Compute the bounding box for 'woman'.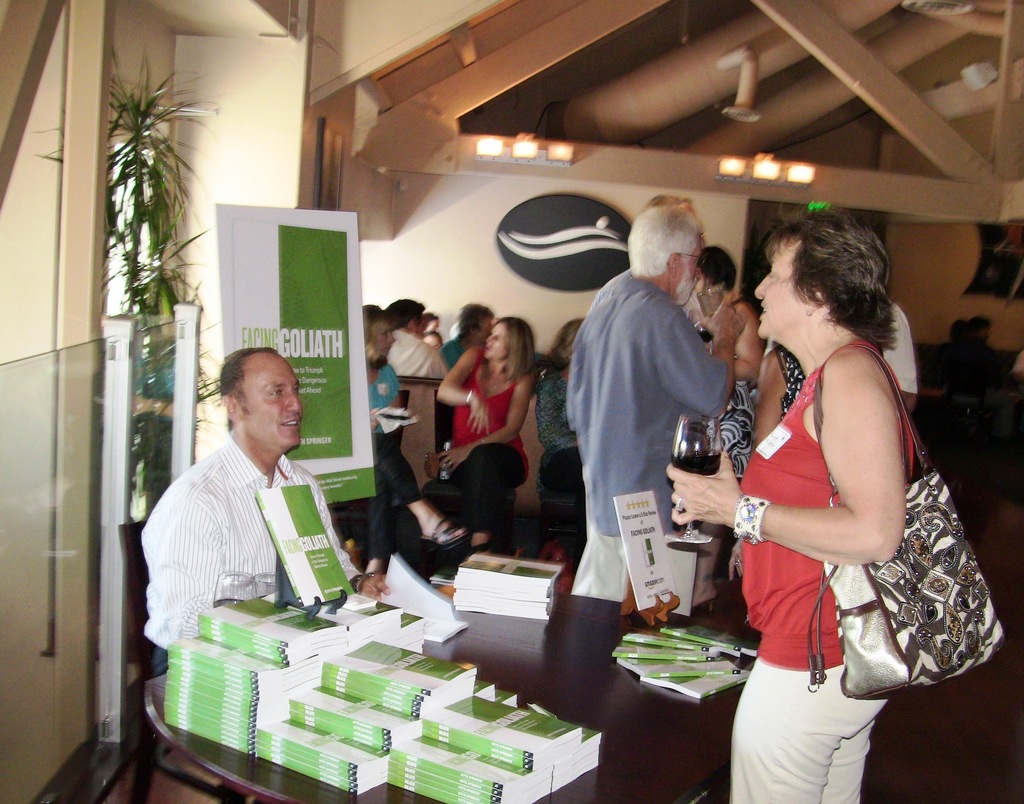
left=678, top=238, right=764, bottom=619.
